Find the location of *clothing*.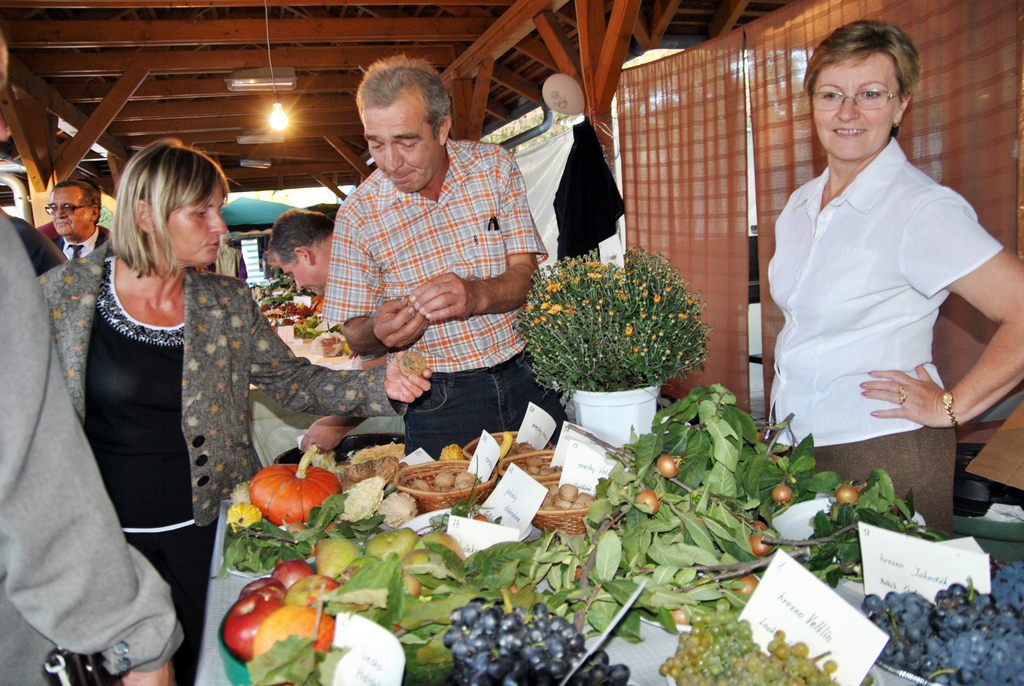
Location: bbox=(49, 185, 88, 241).
